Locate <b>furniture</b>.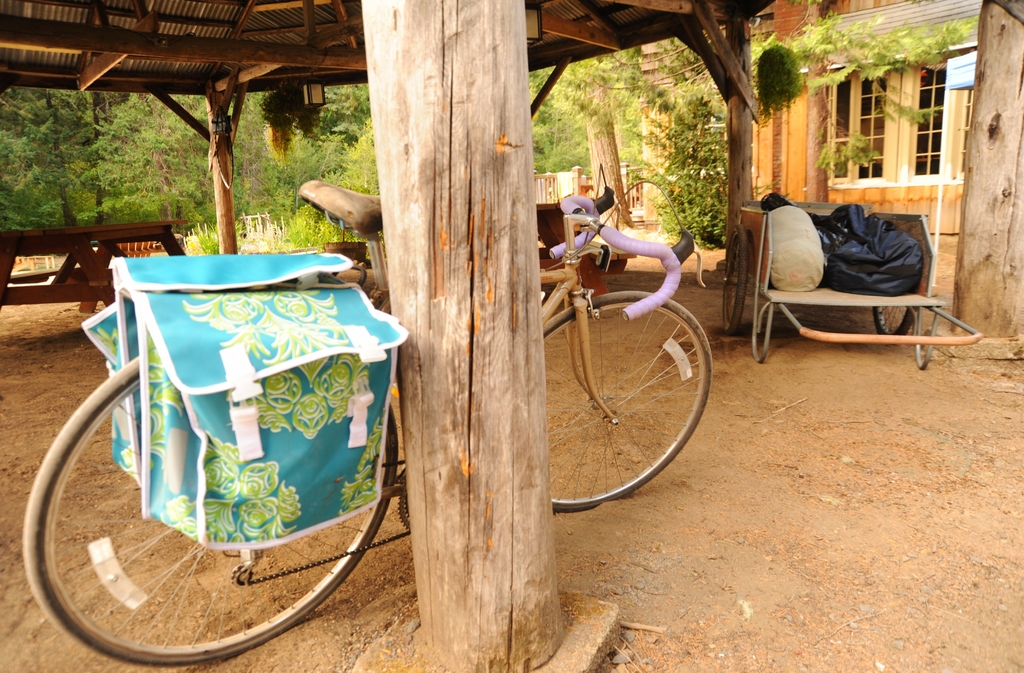
Bounding box: 531 195 619 299.
